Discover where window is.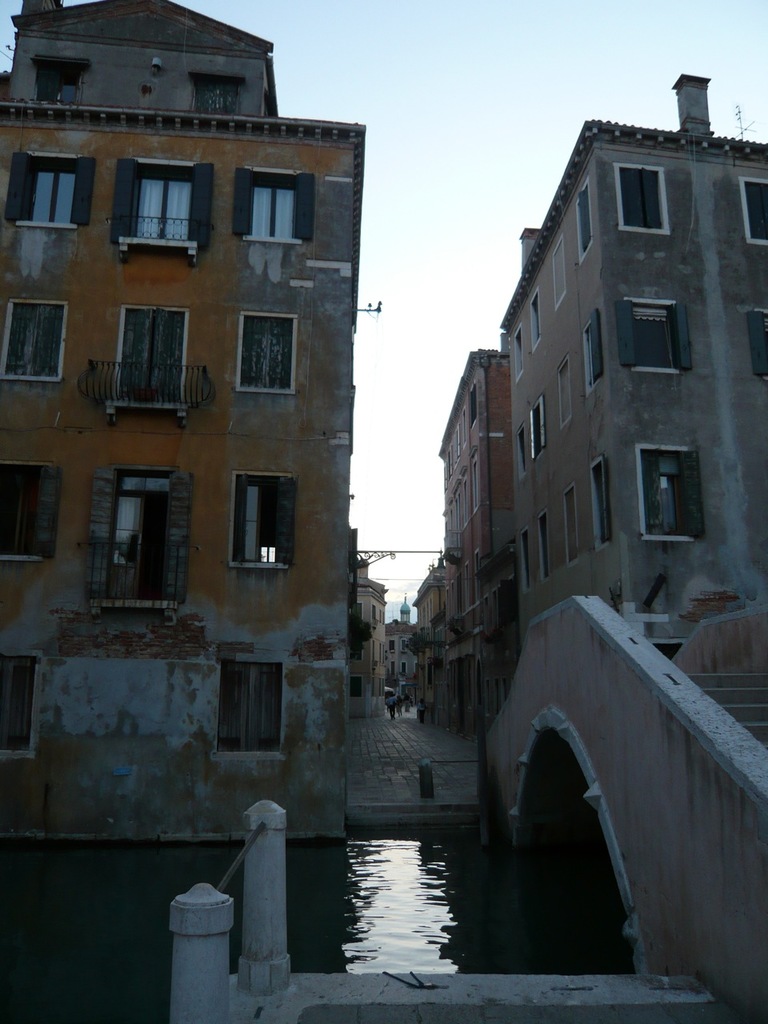
Discovered at 223/665/282/753.
